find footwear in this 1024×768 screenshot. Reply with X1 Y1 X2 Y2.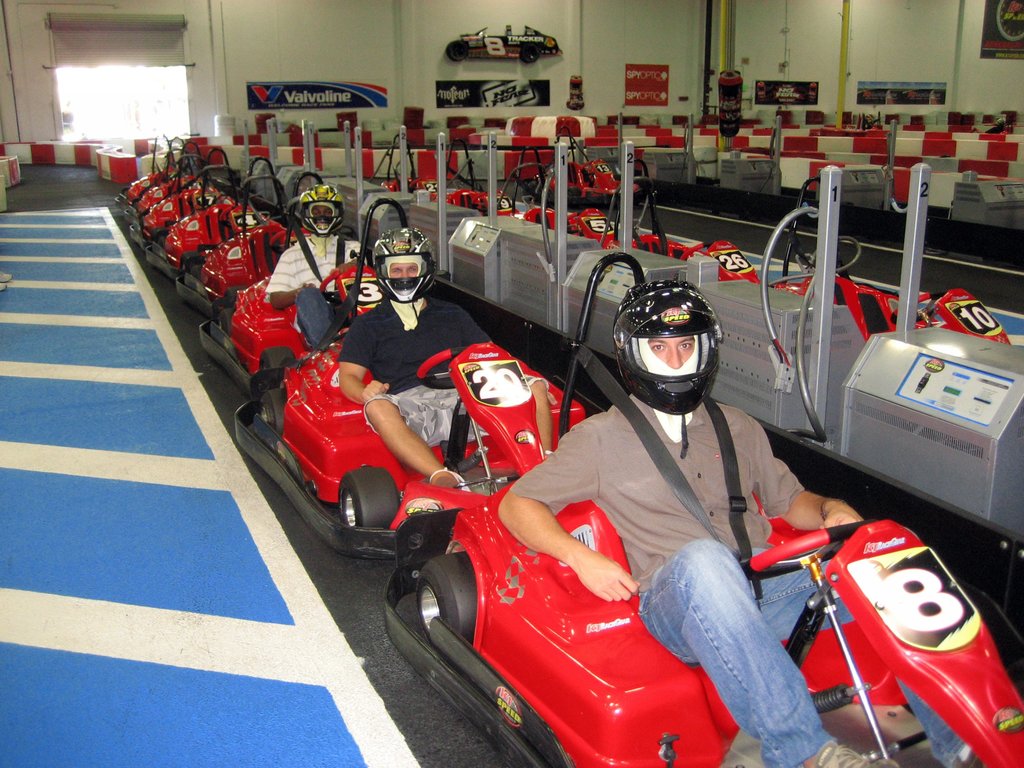
426 467 473 501.
